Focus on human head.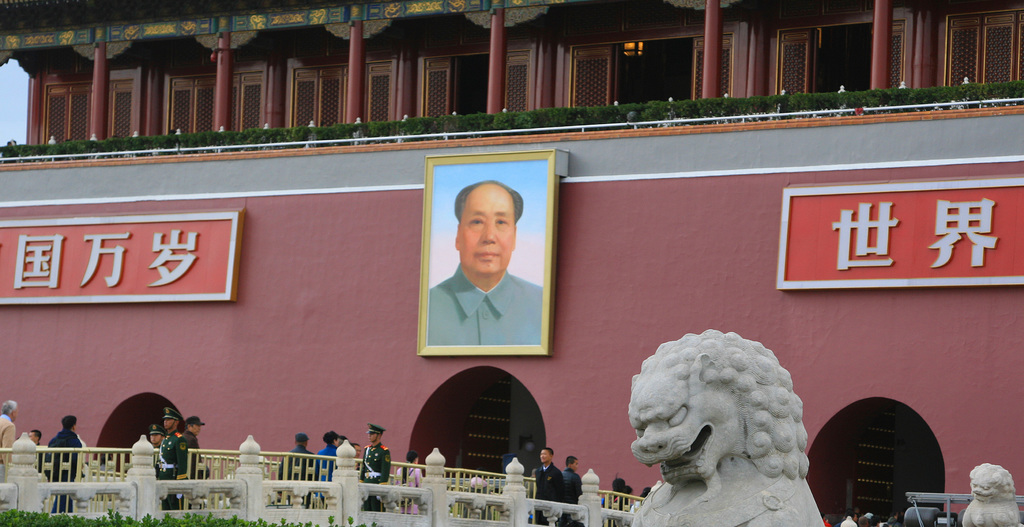
Focused at [63, 416, 76, 432].
